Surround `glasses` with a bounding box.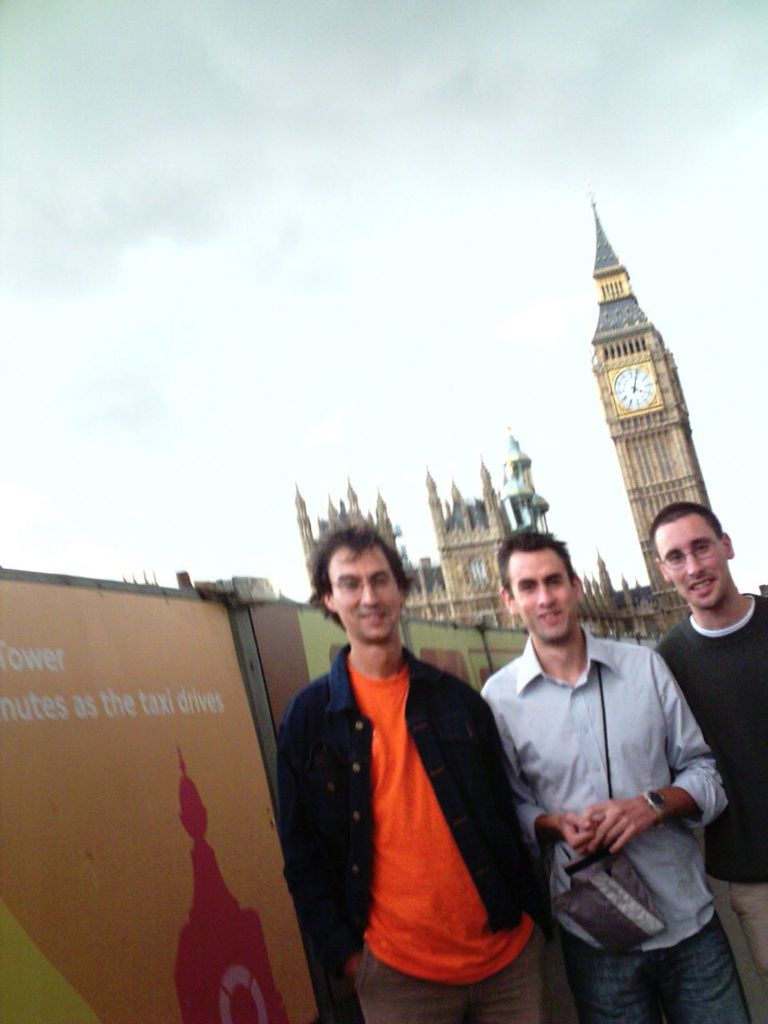
l=657, t=539, r=723, b=572.
